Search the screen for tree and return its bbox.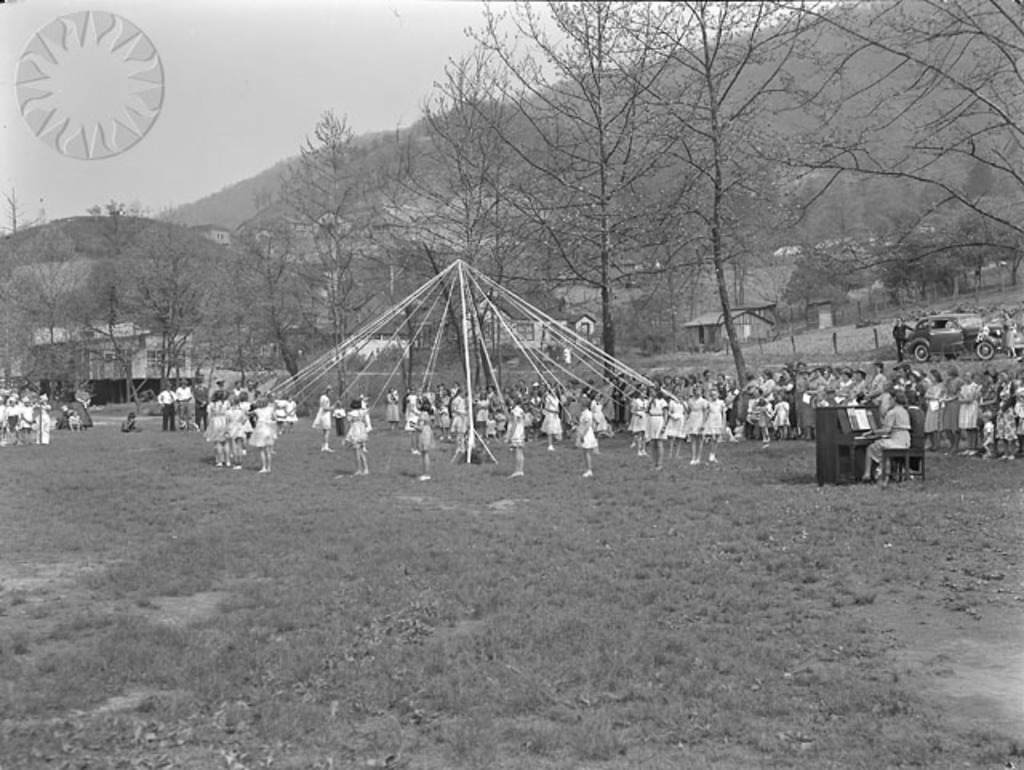
Found: (x1=64, y1=189, x2=158, y2=405).
